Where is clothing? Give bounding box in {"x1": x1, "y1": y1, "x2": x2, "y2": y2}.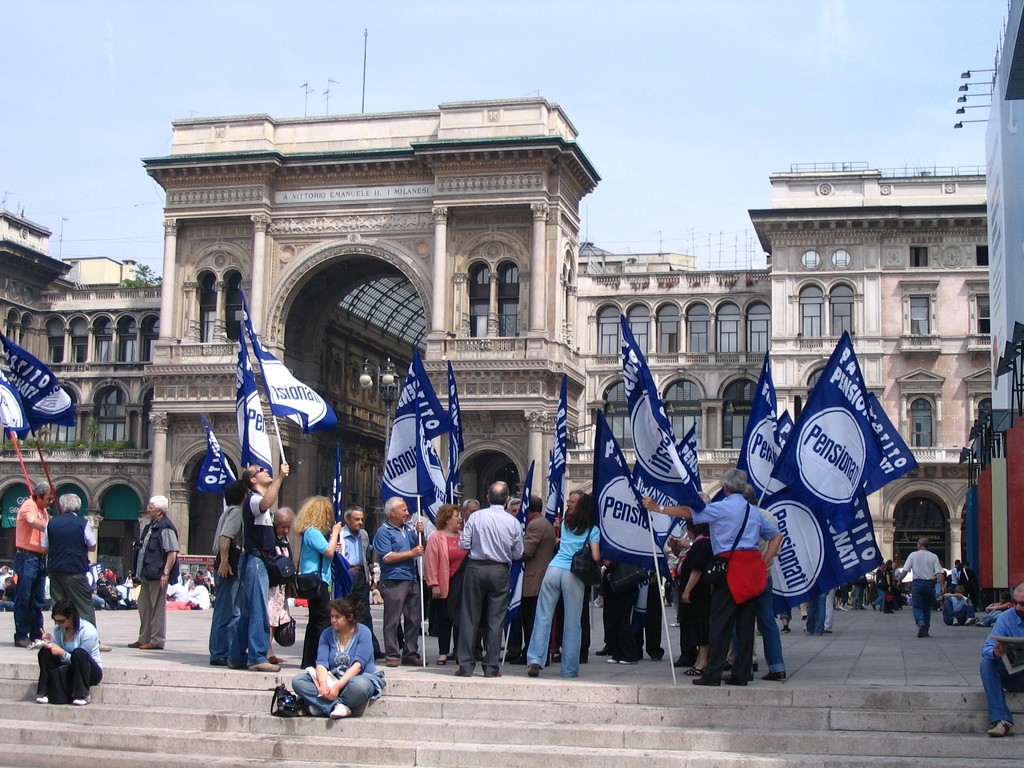
{"x1": 696, "y1": 480, "x2": 796, "y2": 685}.
